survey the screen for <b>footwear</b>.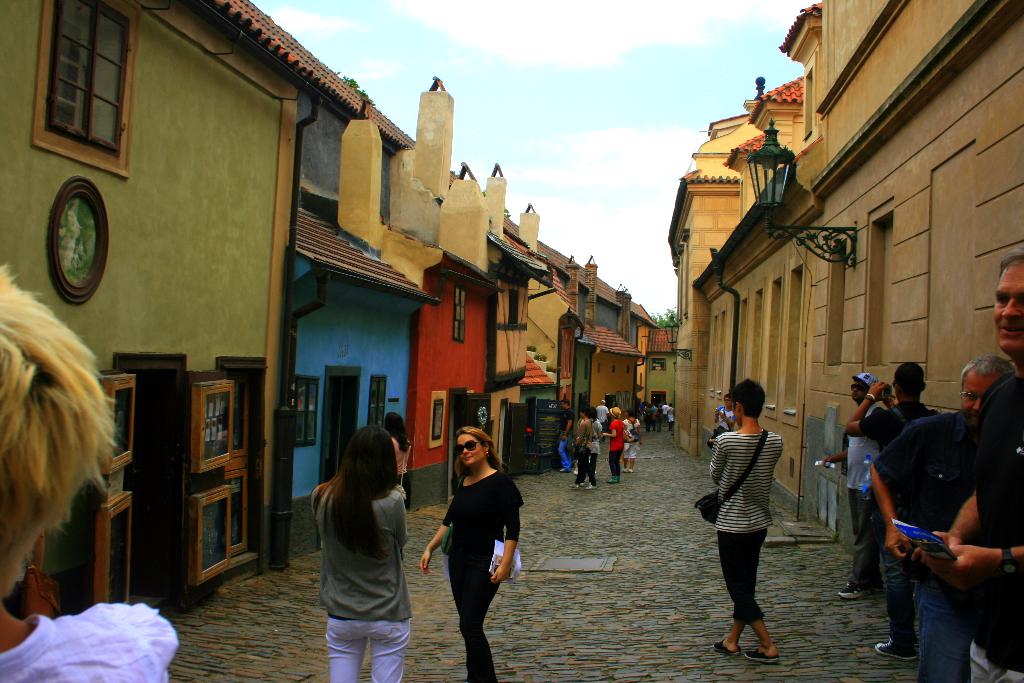
Survey found: detection(566, 475, 575, 487).
